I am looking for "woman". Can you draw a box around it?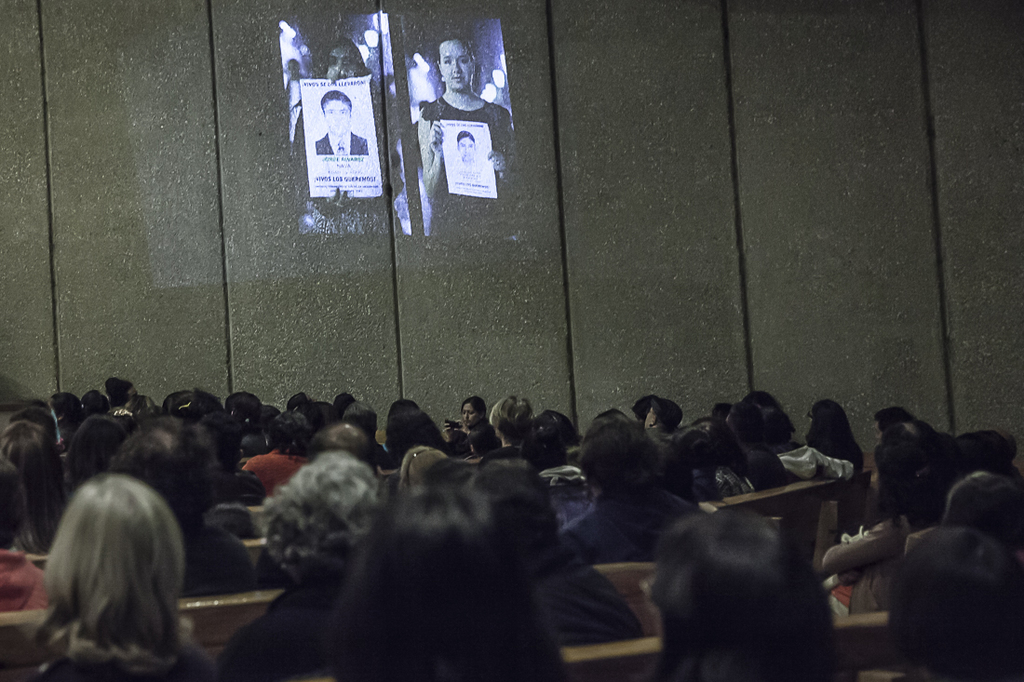
Sure, the bounding box is select_region(7, 459, 216, 675).
